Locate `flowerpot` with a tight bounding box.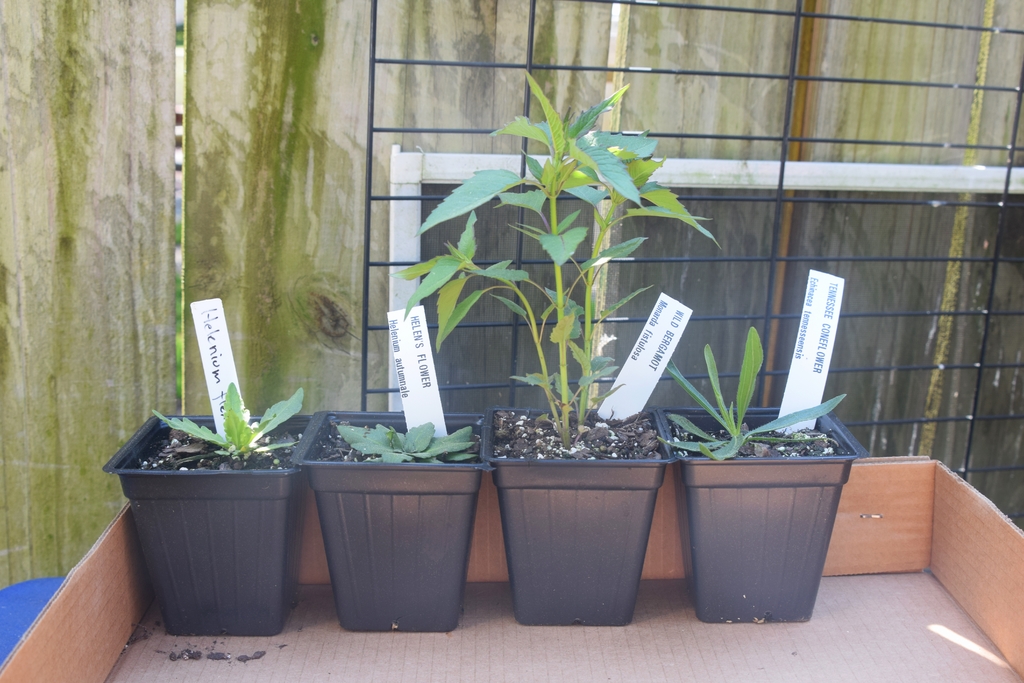
bbox=[485, 404, 674, 629].
